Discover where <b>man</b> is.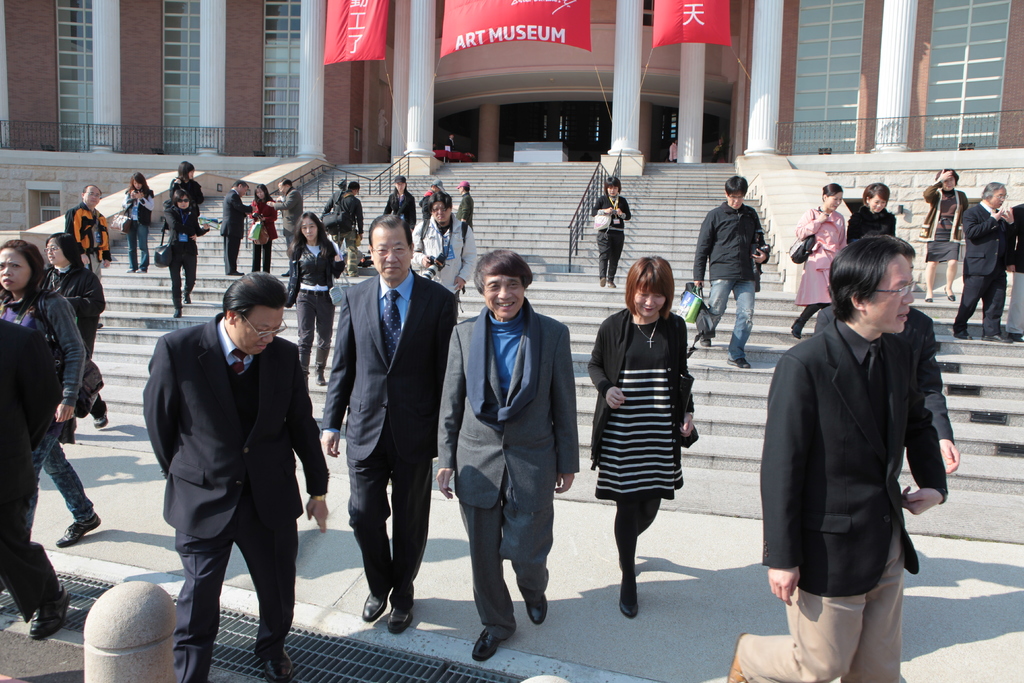
Discovered at [58, 188, 104, 322].
